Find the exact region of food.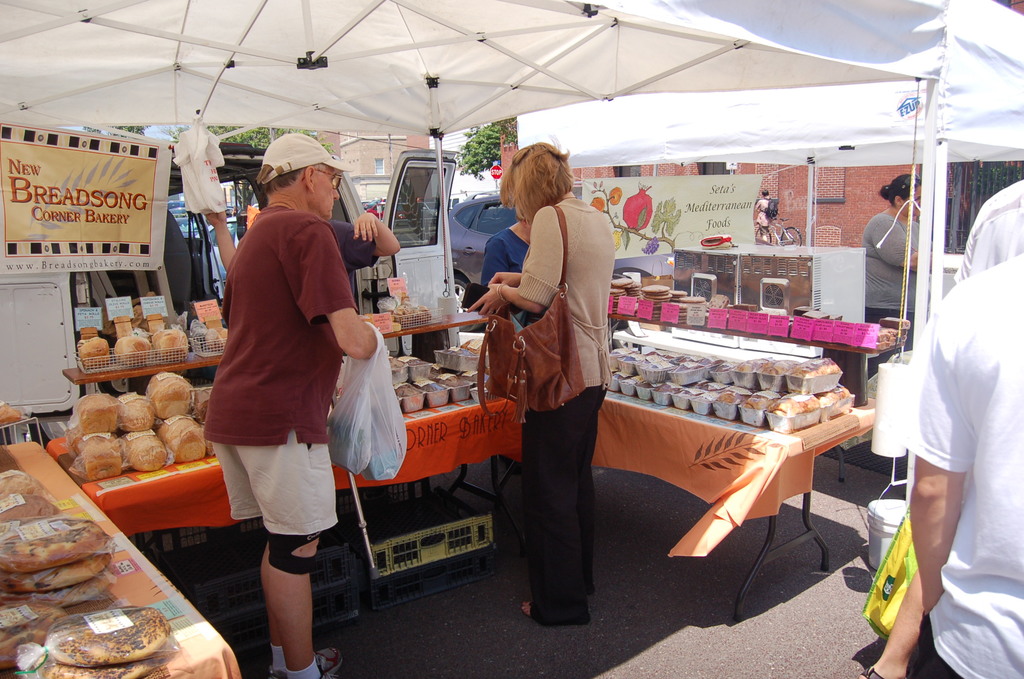
Exact region: 113:329:156:363.
